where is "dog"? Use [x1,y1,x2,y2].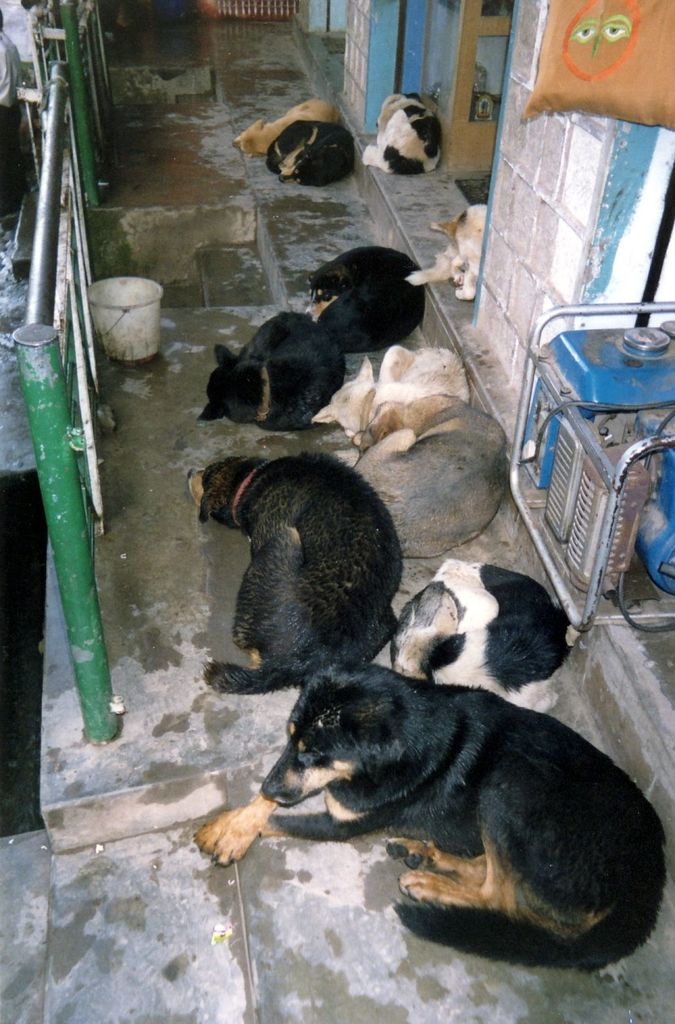
[398,196,484,303].
